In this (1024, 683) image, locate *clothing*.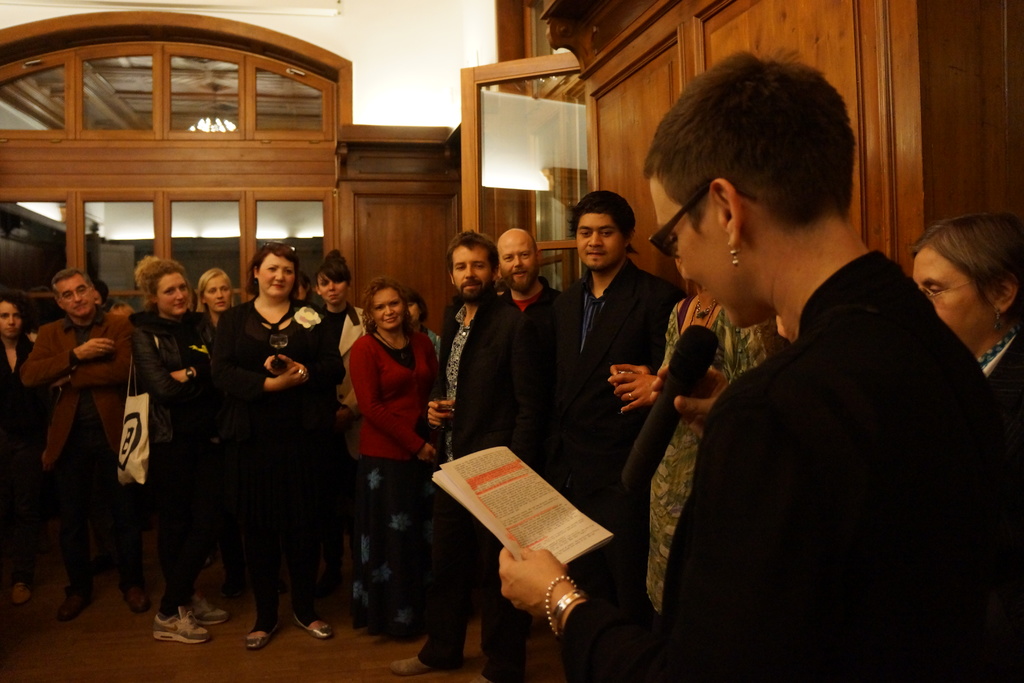
Bounding box: box=[554, 250, 1023, 682].
